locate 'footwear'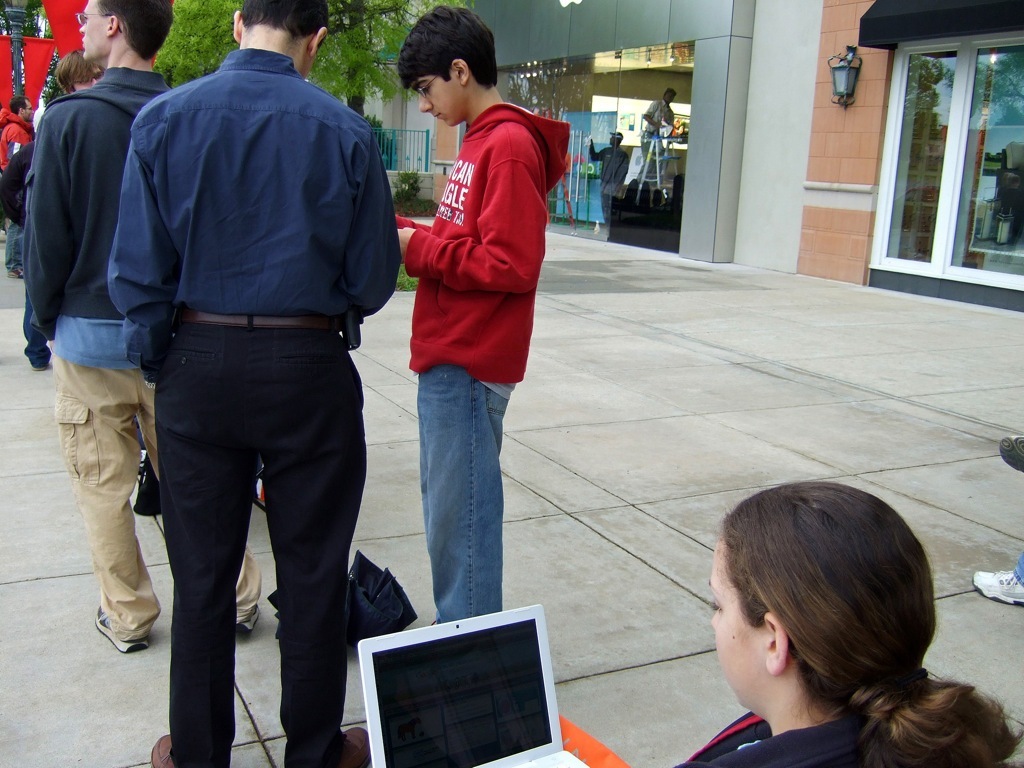
[996, 434, 1023, 473]
